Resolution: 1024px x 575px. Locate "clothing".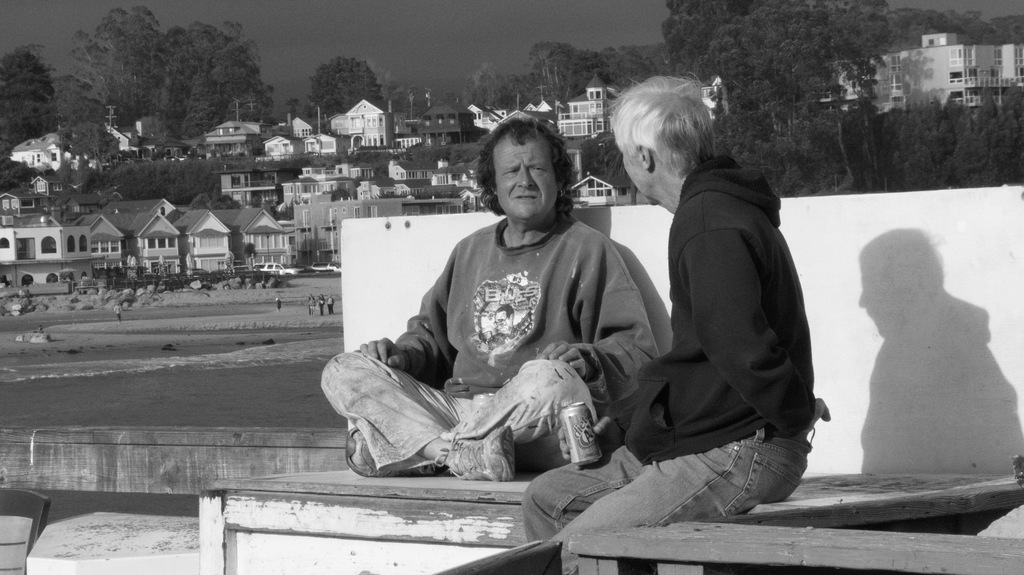
select_region(522, 432, 815, 574).
